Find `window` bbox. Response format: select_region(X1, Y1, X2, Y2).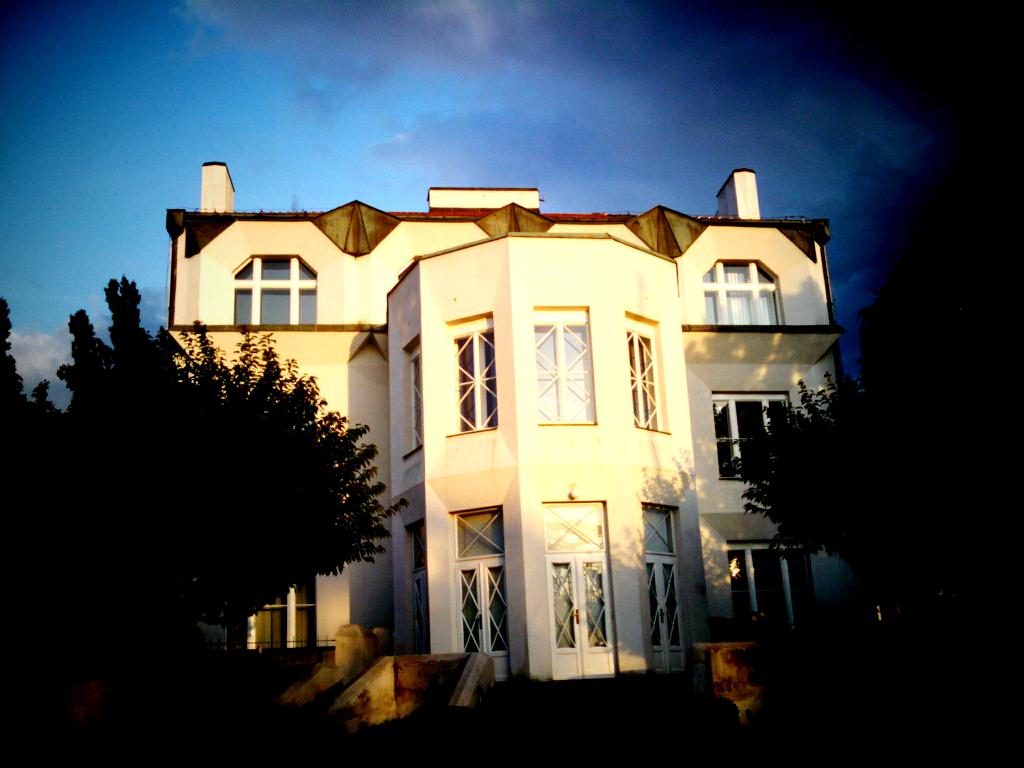
select_region(408, 523, 429, 572).
